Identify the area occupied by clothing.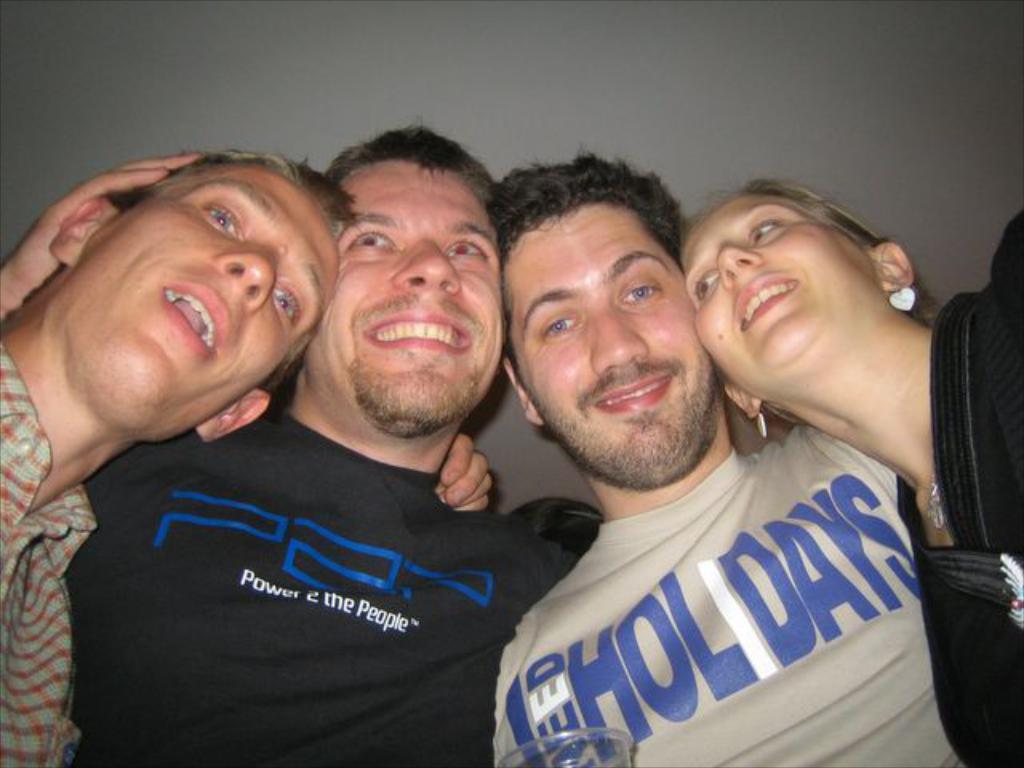
Area: (0,350,130,763).
